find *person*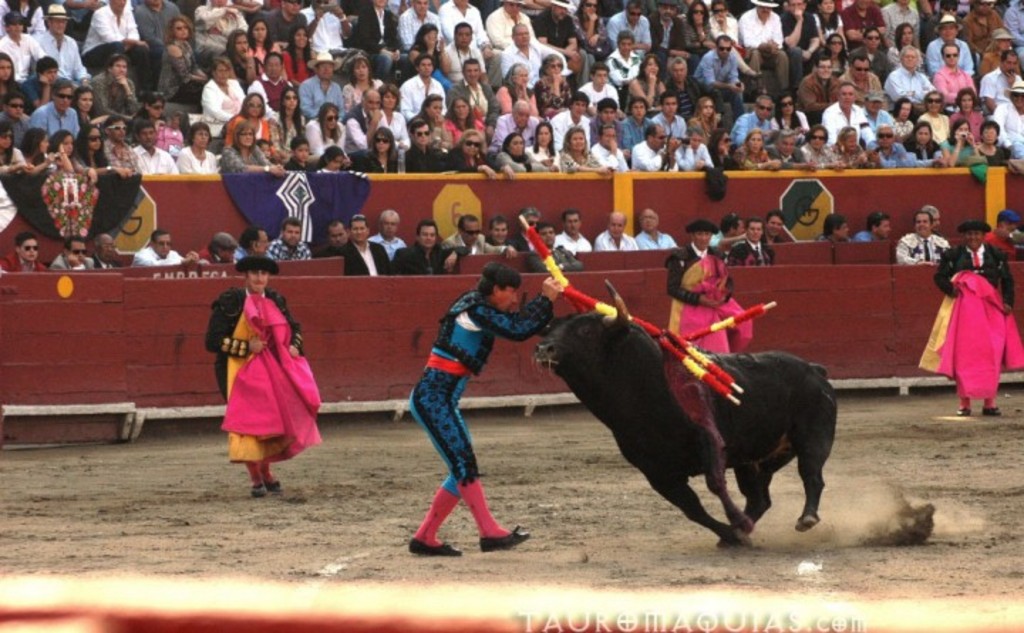
x1=0 y1=51 x2=37 y2=111
